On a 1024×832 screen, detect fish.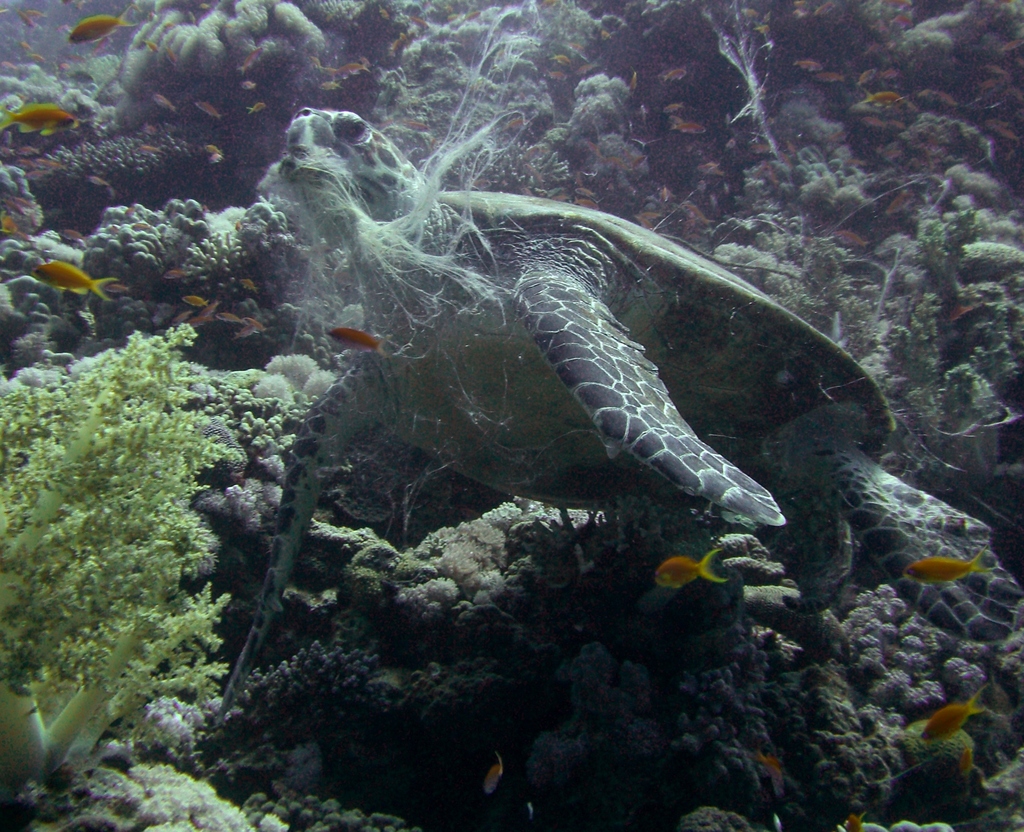
(247,102,267,115).
